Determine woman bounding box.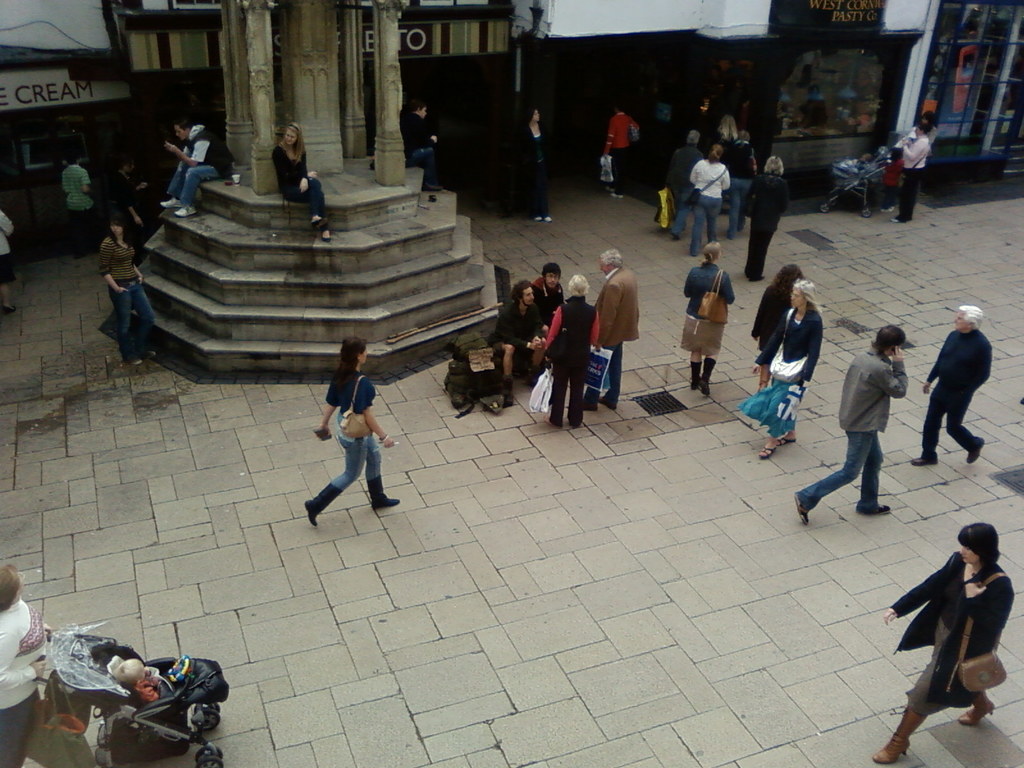
Determined: {"x1": 308, "y1": 328, "x2": 406, "y2": 526}.
